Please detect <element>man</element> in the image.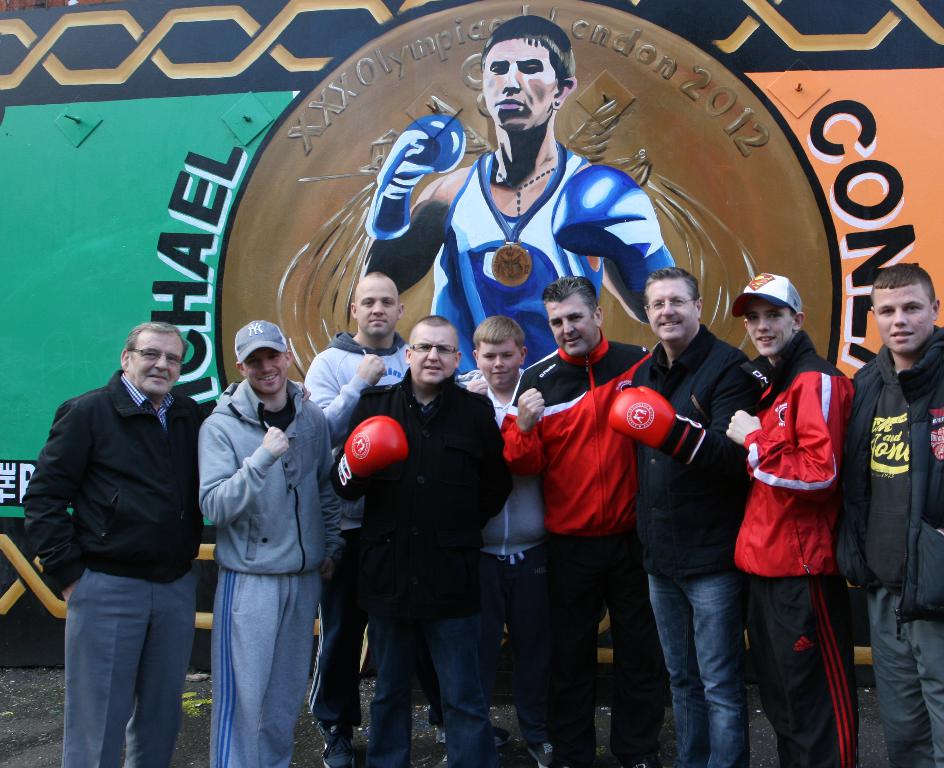
pyautogui.locateOnScreen(360, 13, 680, 373).
